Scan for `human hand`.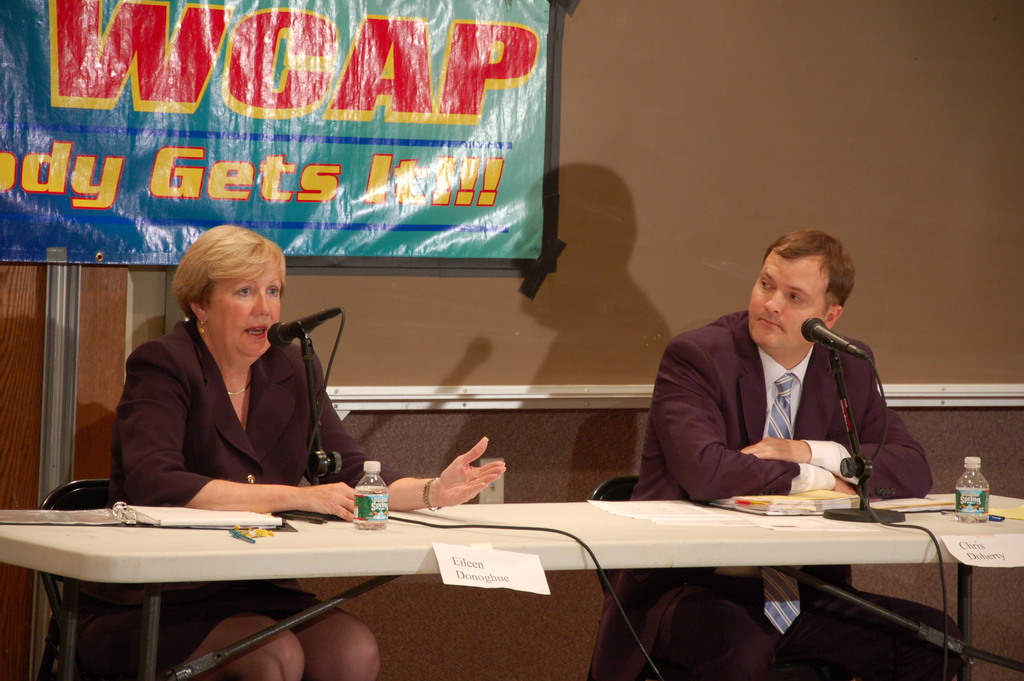
Scan result: select_region(739, 434, 810, 464).
